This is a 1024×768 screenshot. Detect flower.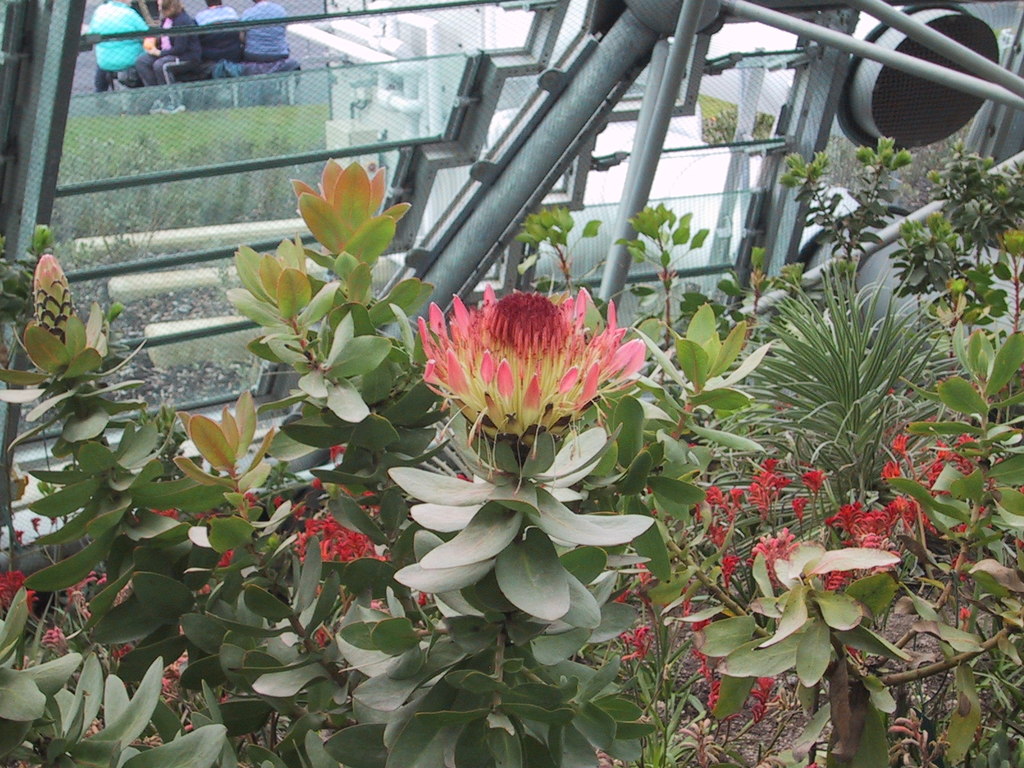
[404, 287, 641, 461].
